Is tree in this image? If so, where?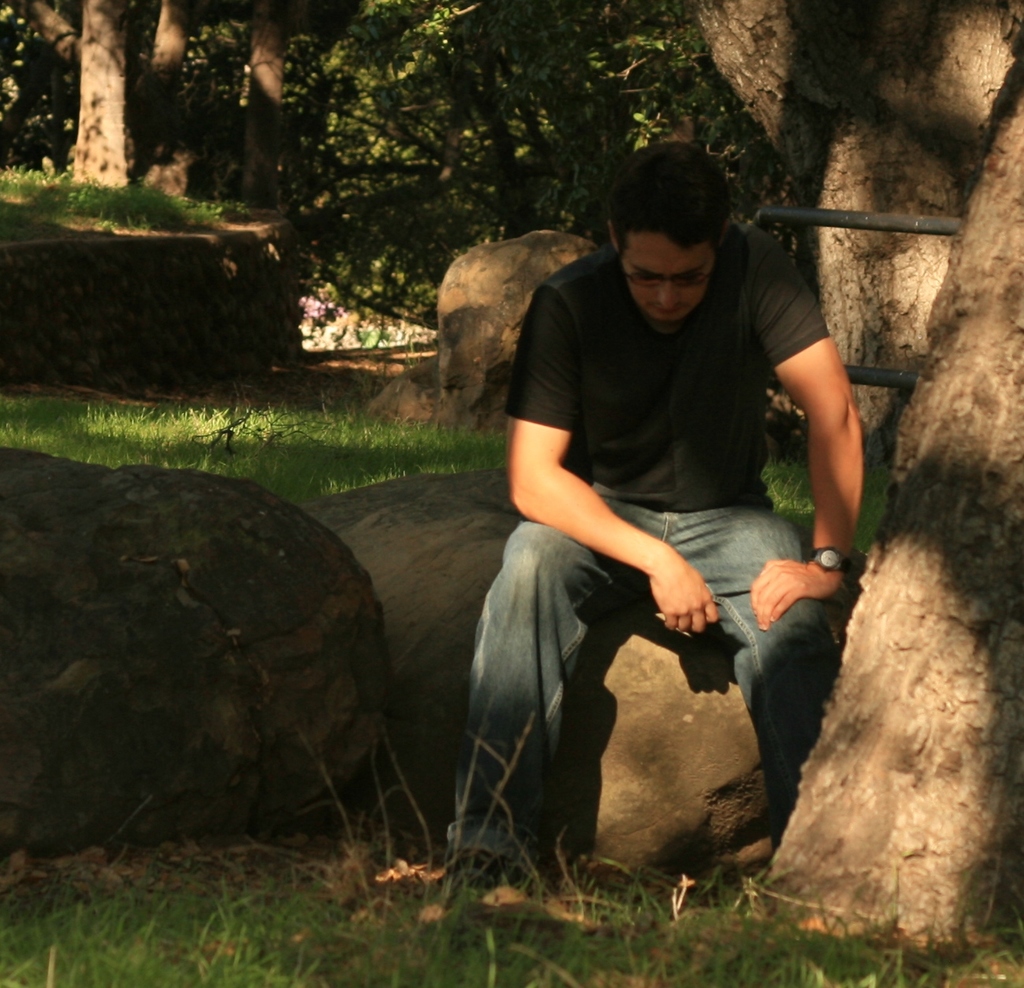
Yes, at BBox(781, 37, 1023, 946).
